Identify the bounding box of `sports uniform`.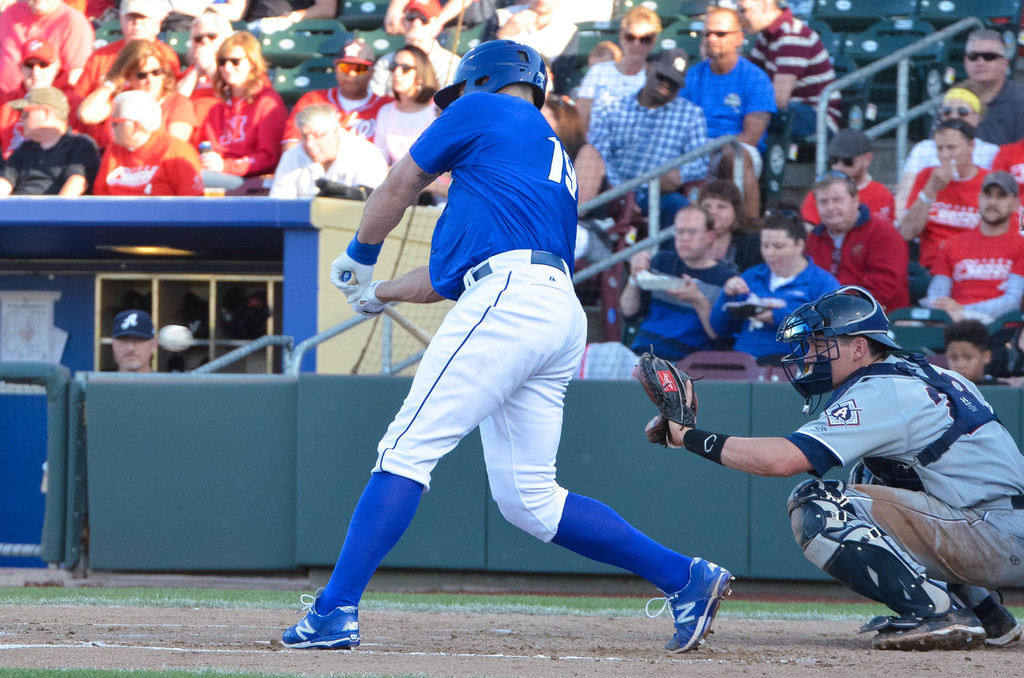
[897,159,986,281].
